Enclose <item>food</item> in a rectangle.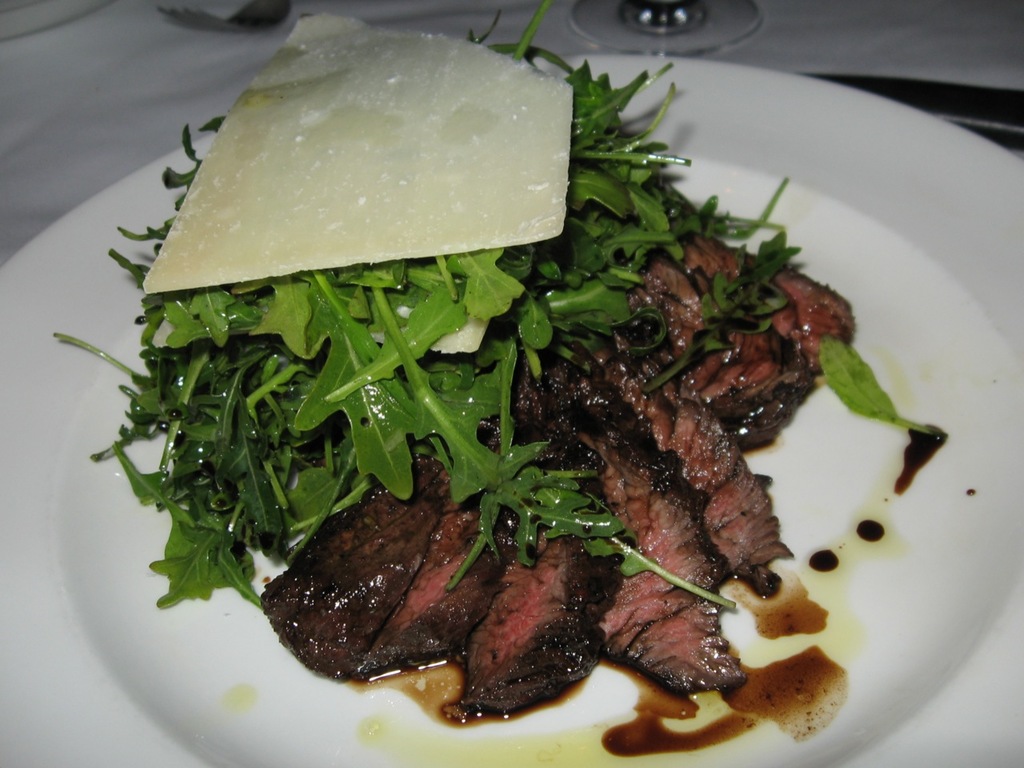
BBox(158, 63, 889, 740).
